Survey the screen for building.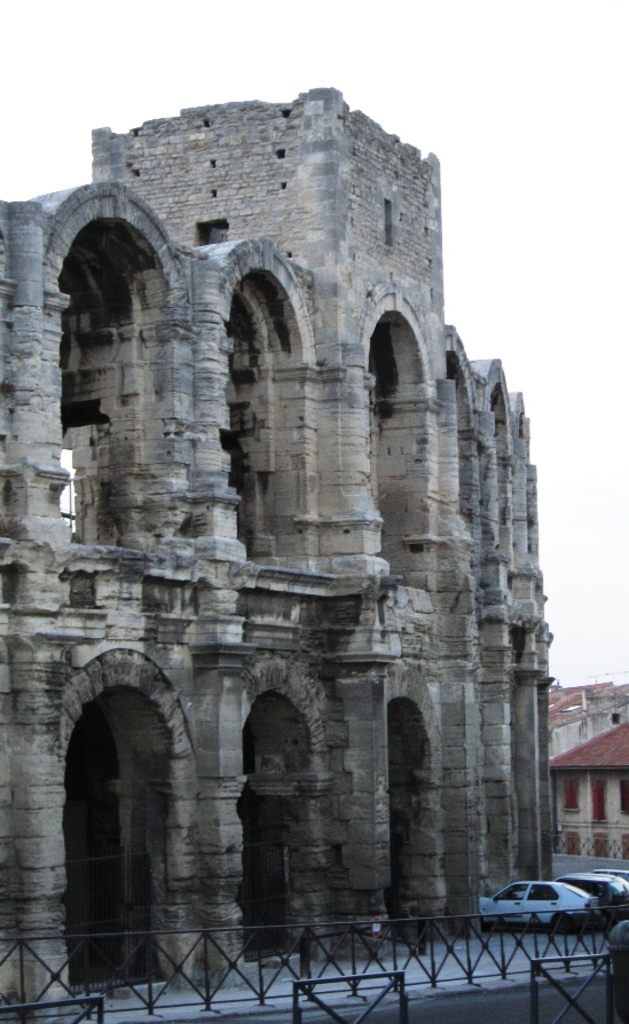
Survey found: (left=544, top=683, right=628, bottom=872).
